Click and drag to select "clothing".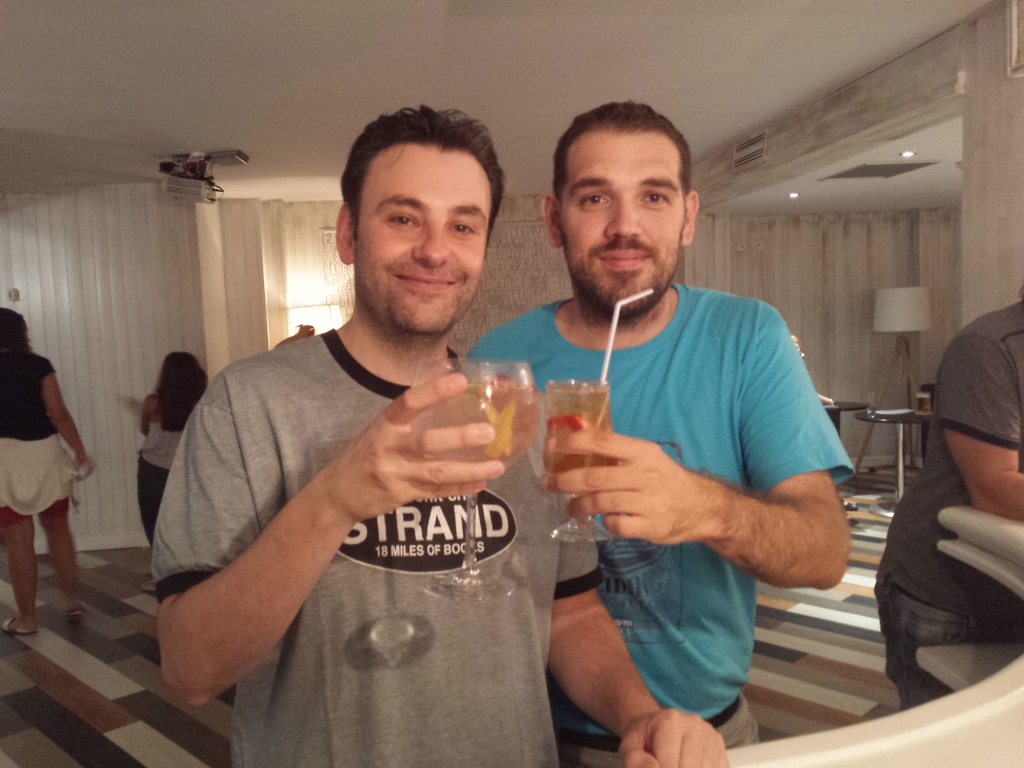
Selection: detection(138, 289, 597, 739).
